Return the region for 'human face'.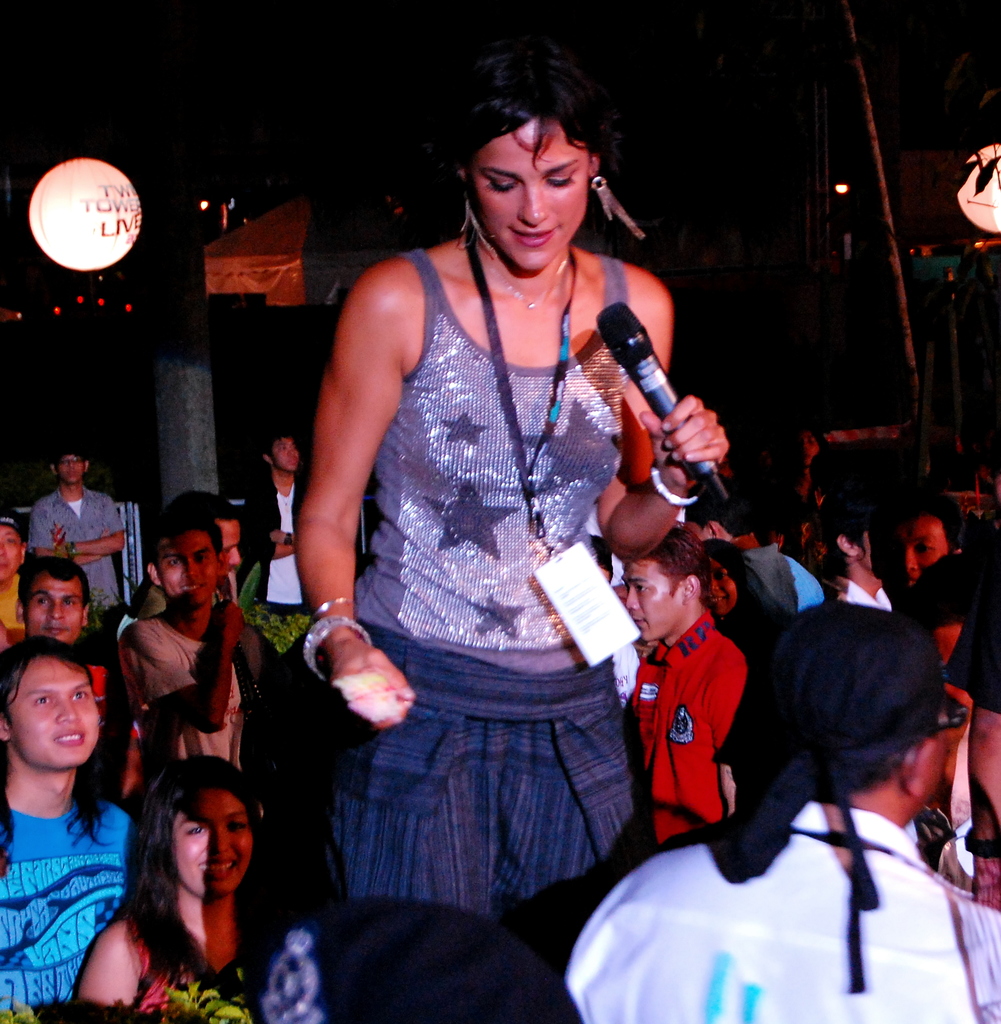
bbox=(892, 515, 950, 591).
